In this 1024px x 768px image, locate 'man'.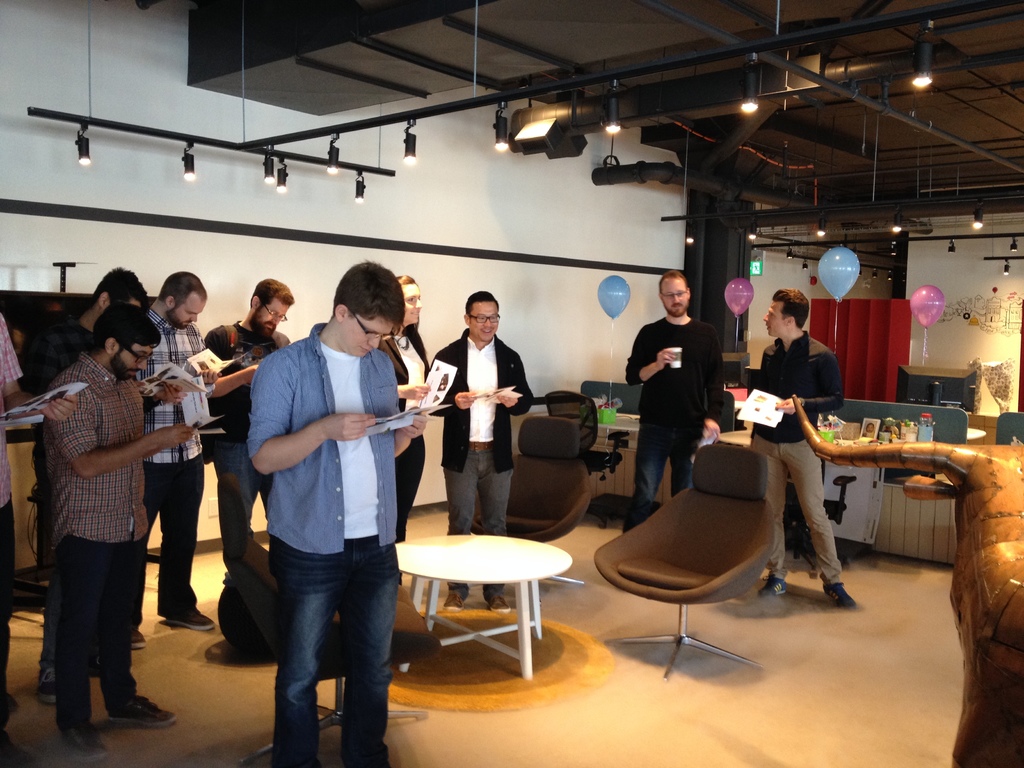
Bounding box: 128,268,222,648.
